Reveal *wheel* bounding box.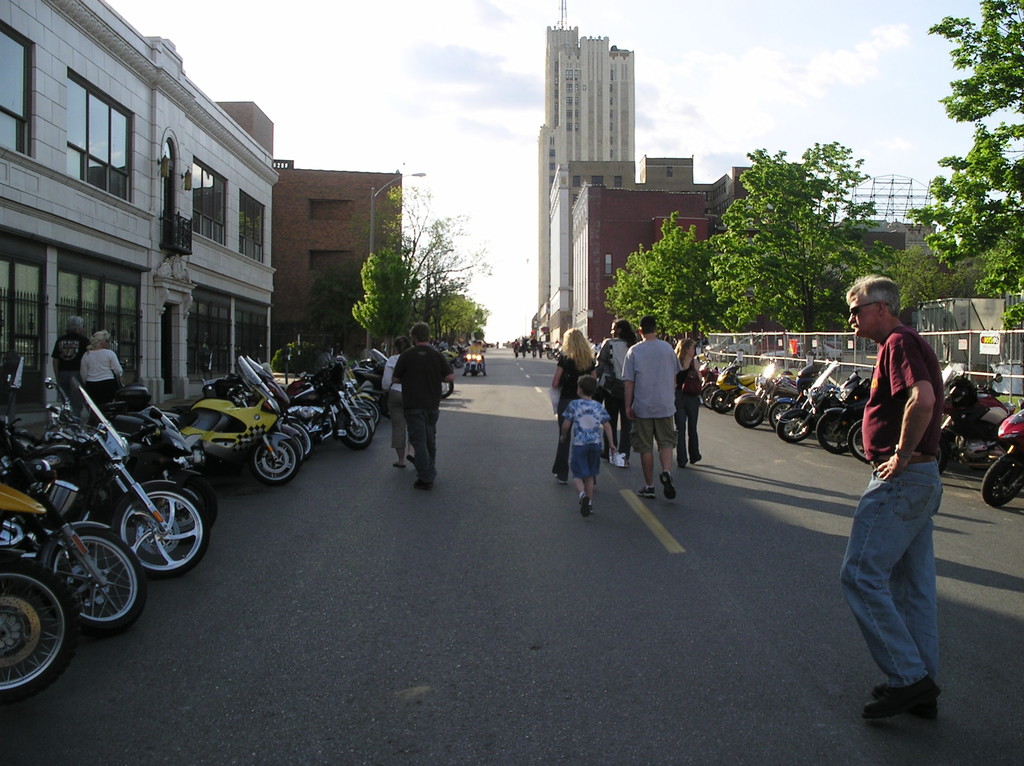
Revealed: left=972, top=453, right=1023, bottom=506.
